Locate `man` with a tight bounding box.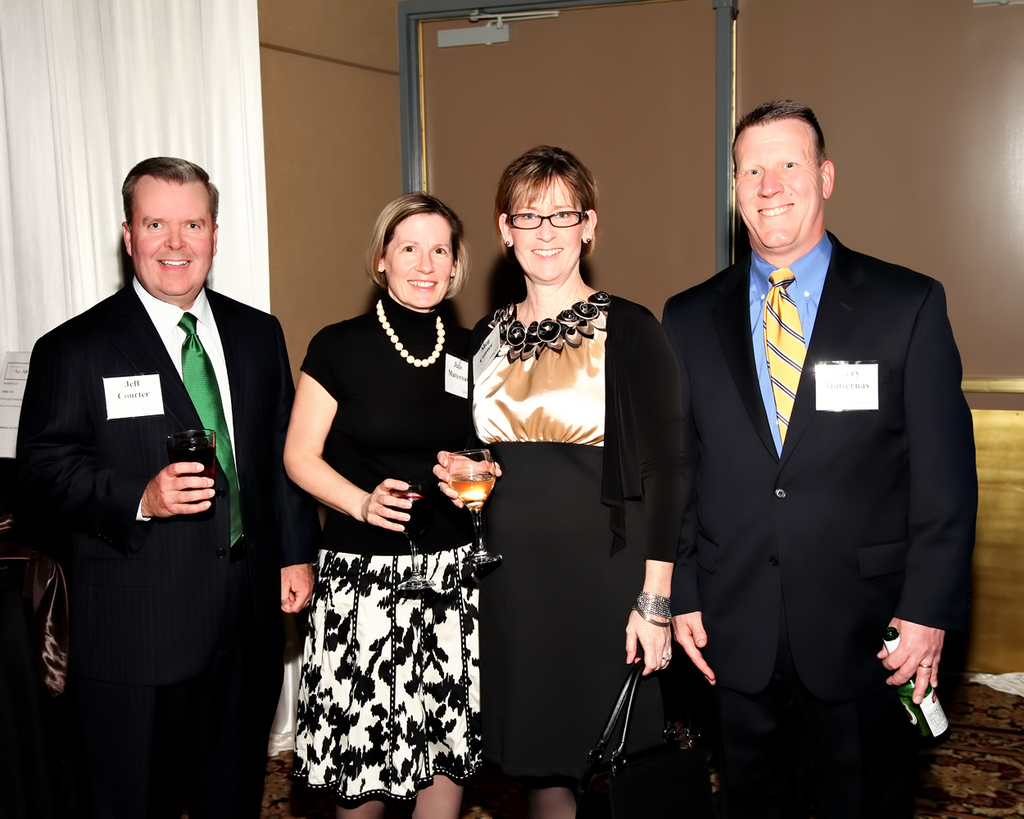
box=[660, 98, 973, 818].
